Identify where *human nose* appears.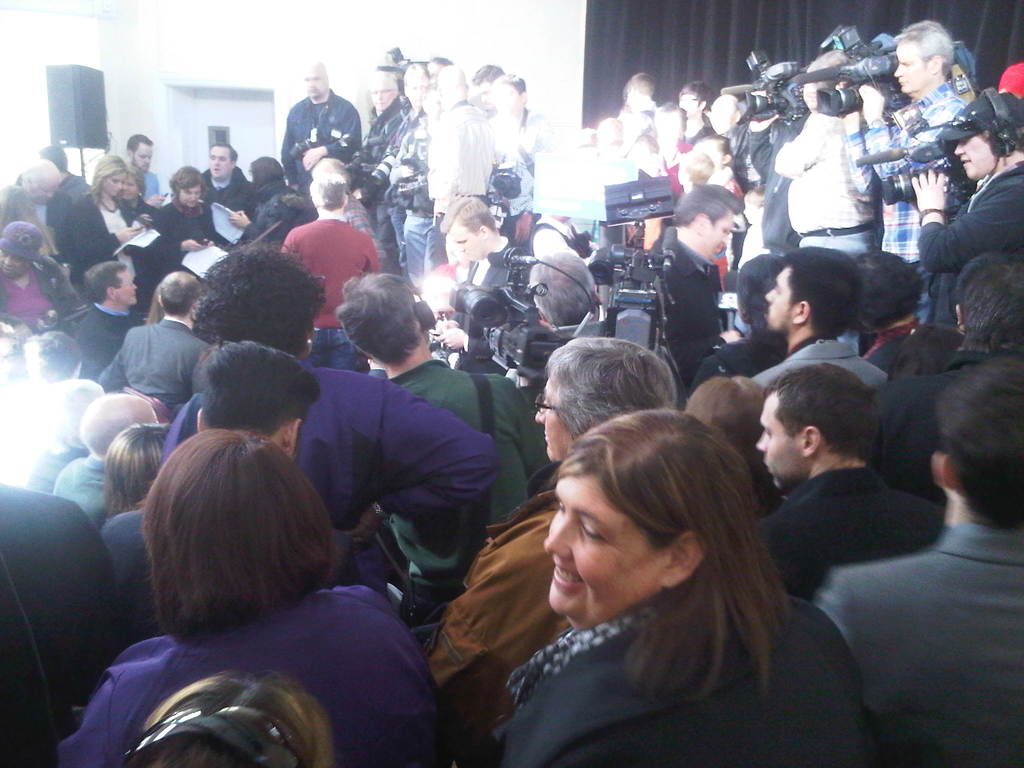
Appears at detection(534, 394, 546, 426).
